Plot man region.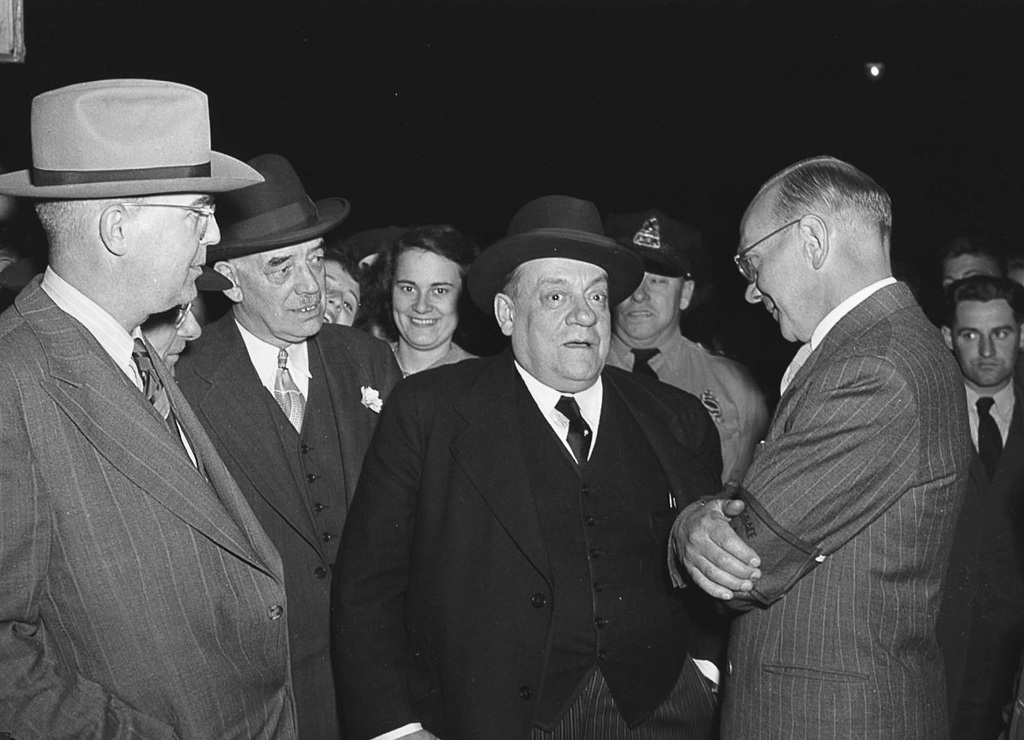
Plotted at 605/214/770/487.
